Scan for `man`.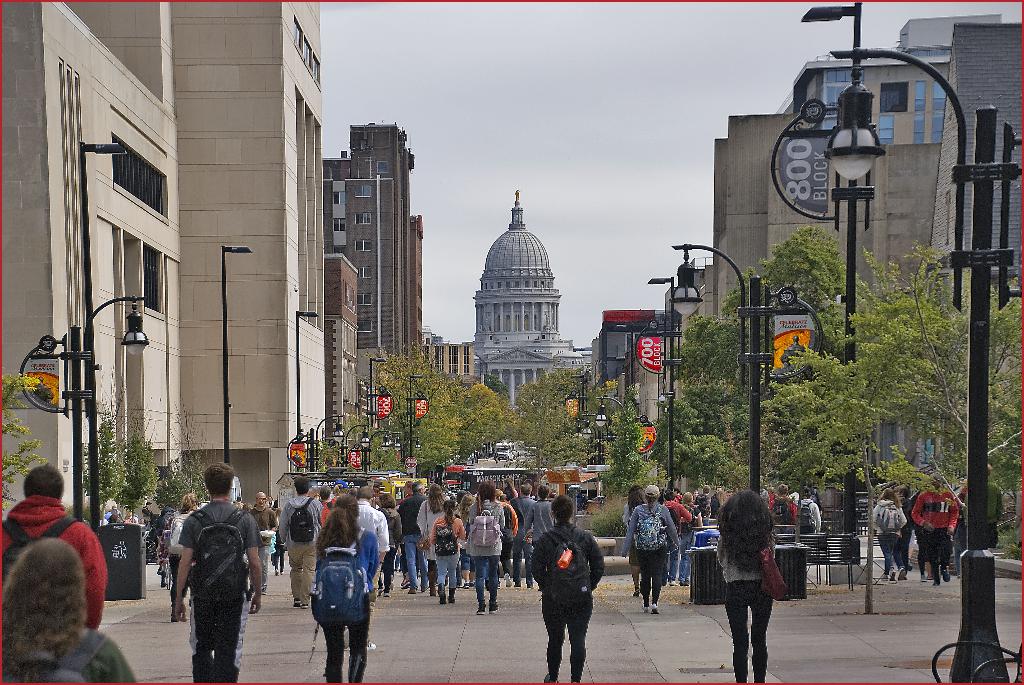
Scan result: <bbox>315, 484, 331, 514</bbox>.
